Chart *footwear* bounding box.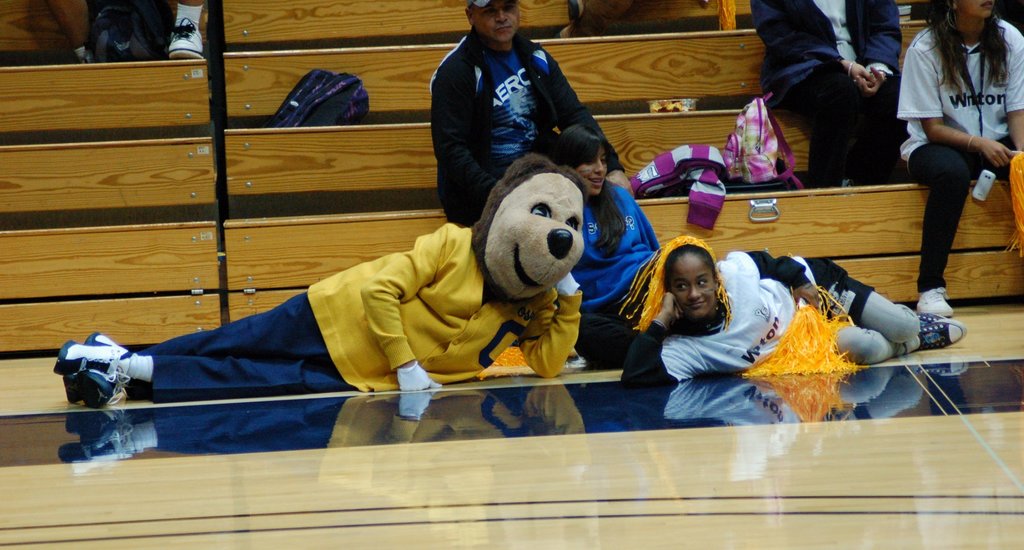
Charted: 913:285:953:315.
